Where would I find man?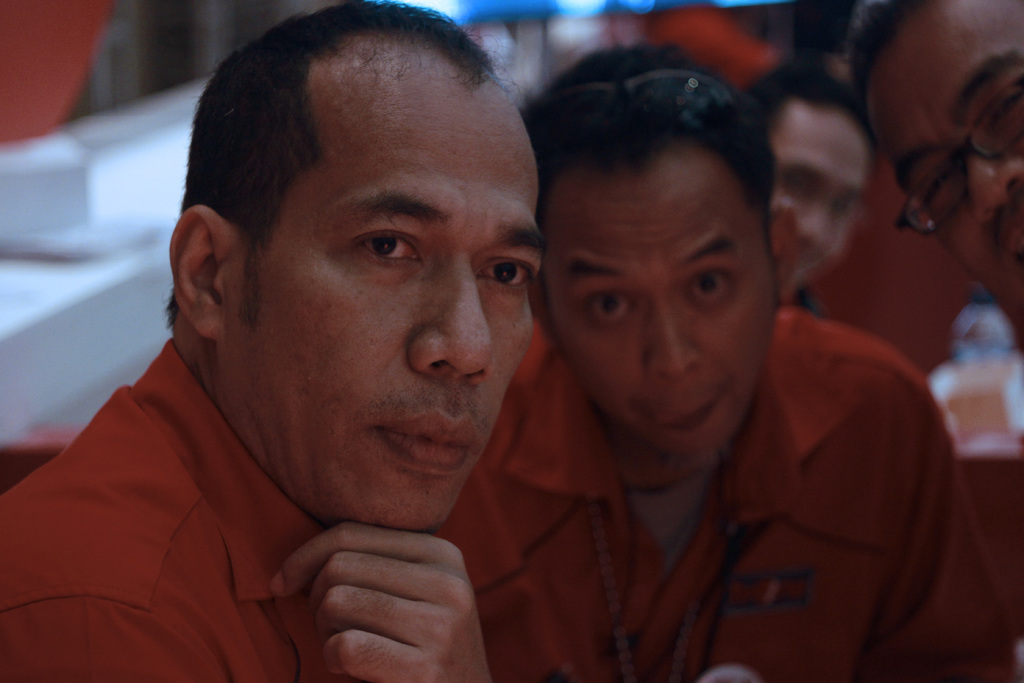
At {"left": 749, "top": 69, "right": 876, "bottom": 322}.
